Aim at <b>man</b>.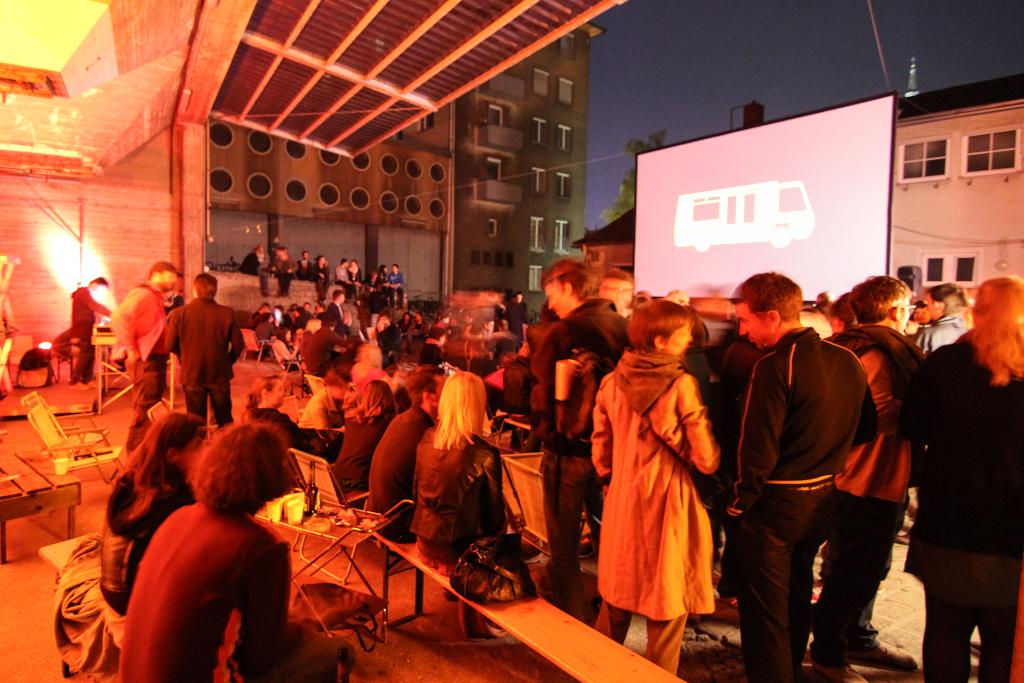
Aimed at bbox=(65, 277, 114, 382).
